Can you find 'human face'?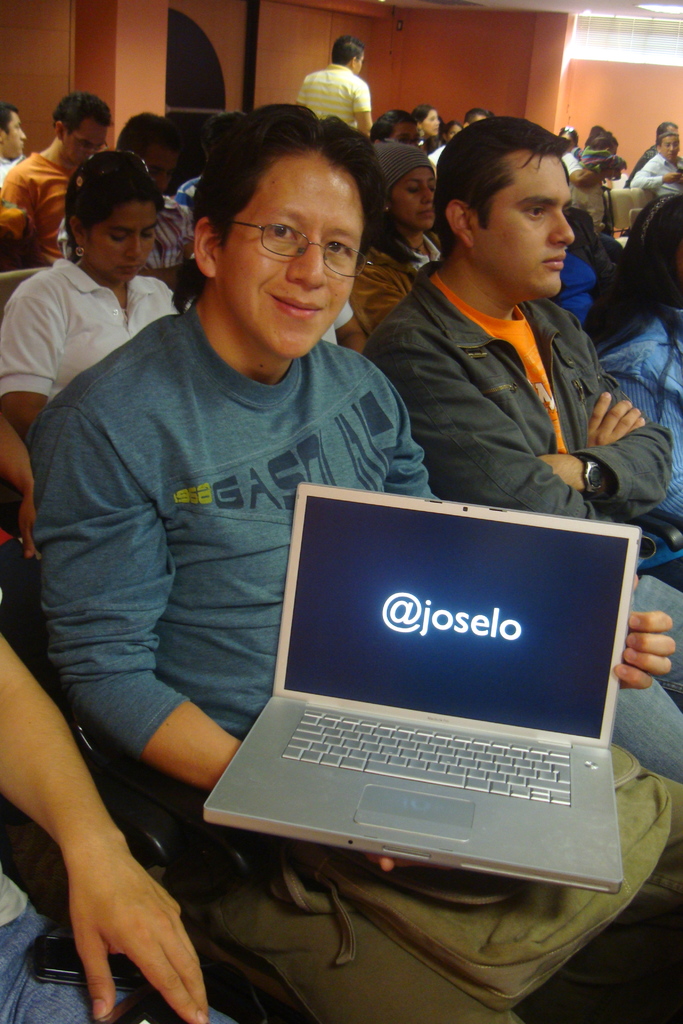
Yes, bounding box: <box>474,154,575,300</box>.
